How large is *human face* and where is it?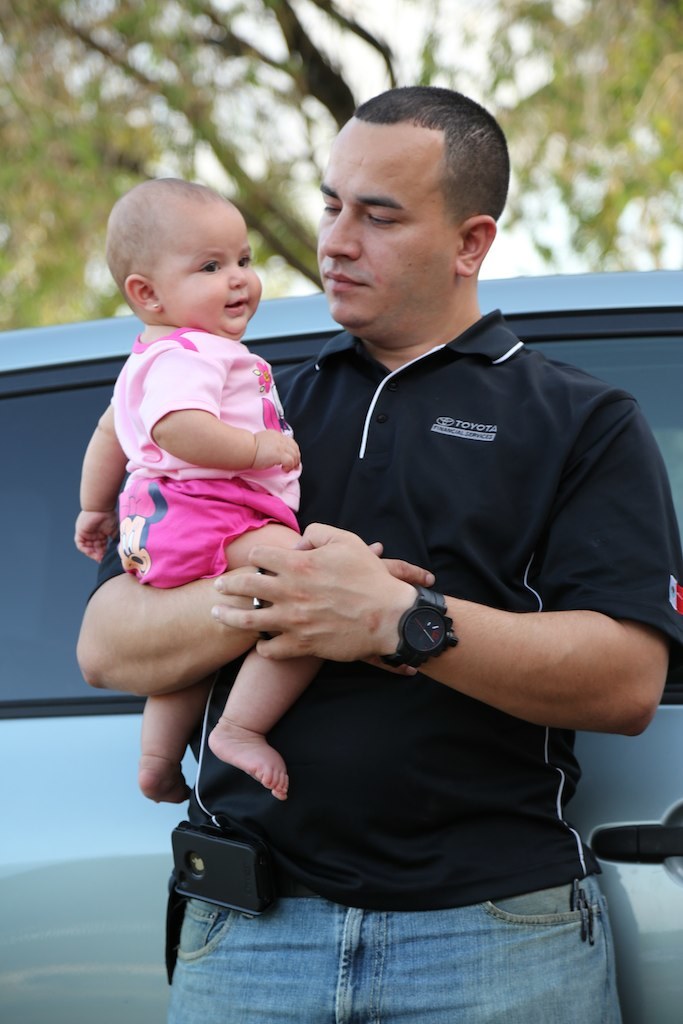
Bounding box: 160 205 261 341.
